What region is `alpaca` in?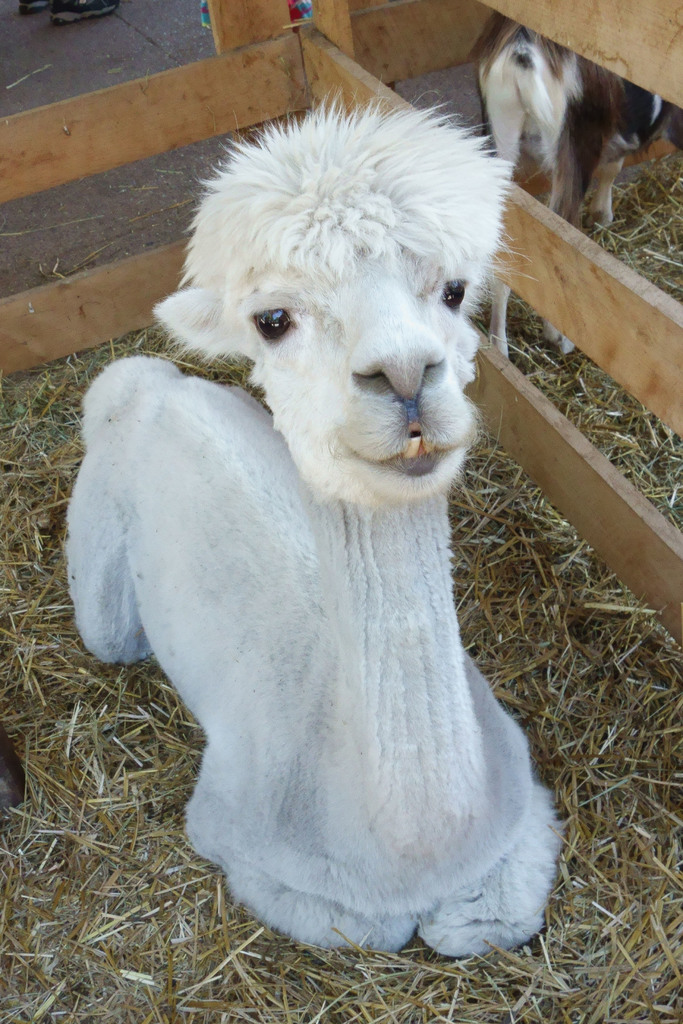
(x1=59, y1=93, x2=566, y2=964).
